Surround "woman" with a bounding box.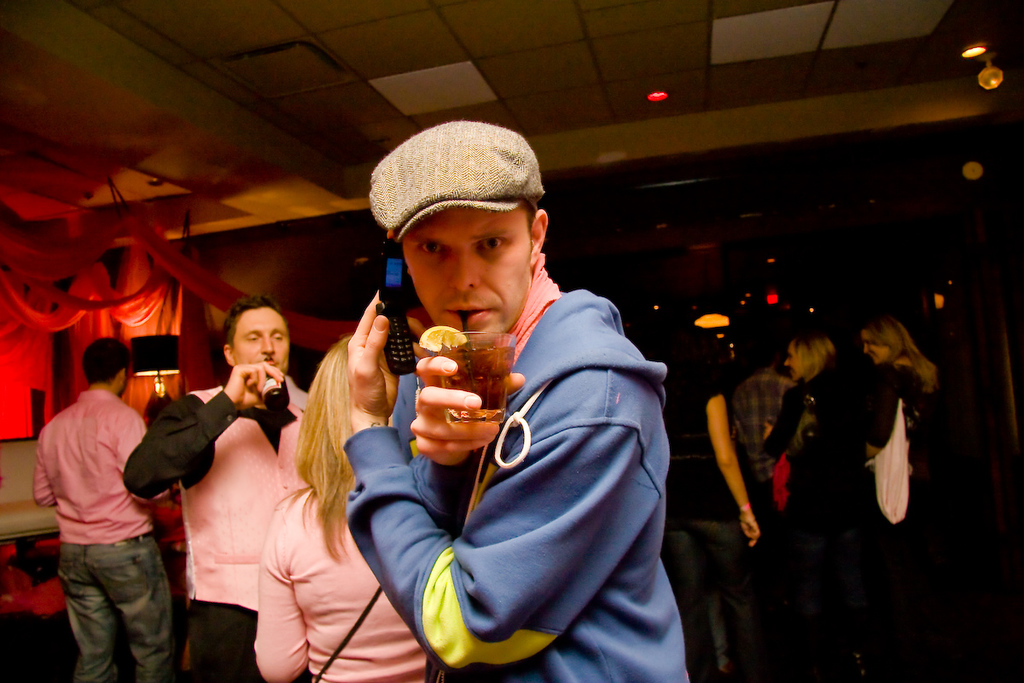
250, 326, 422, 682.
